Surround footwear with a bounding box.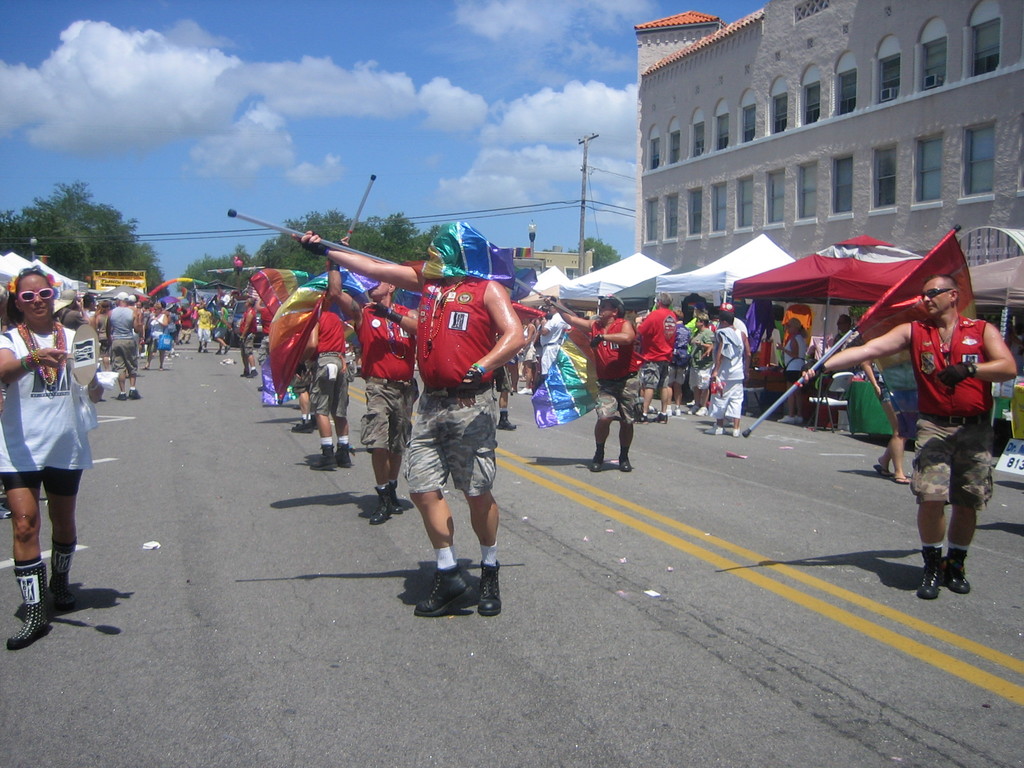
region(196, 343, 204, 352).
